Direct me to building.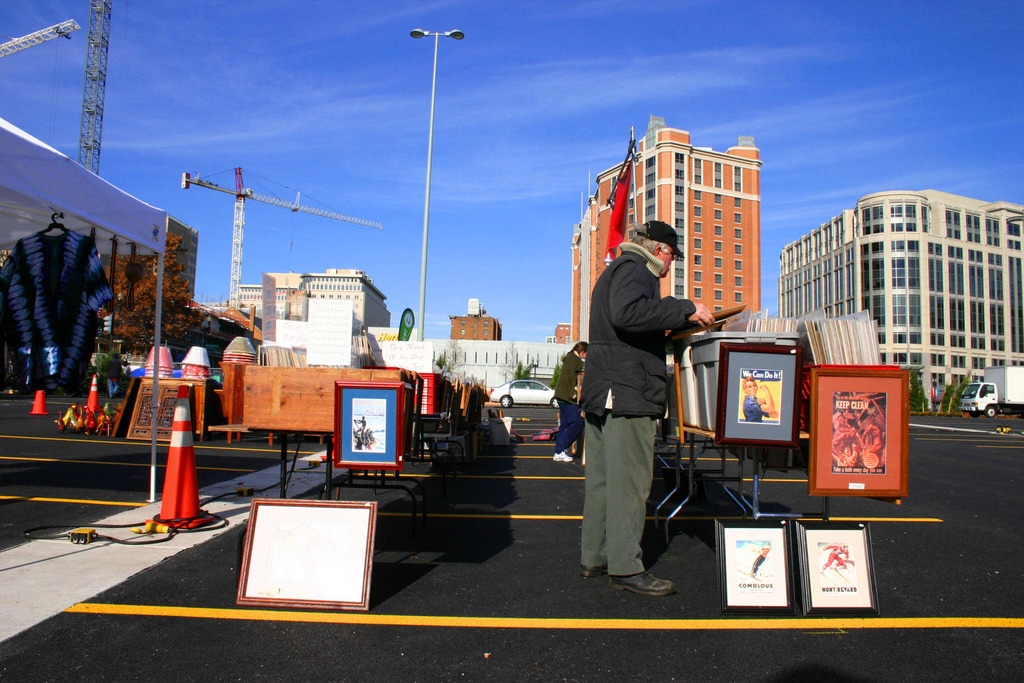
Direction: [165,210,202,304].
